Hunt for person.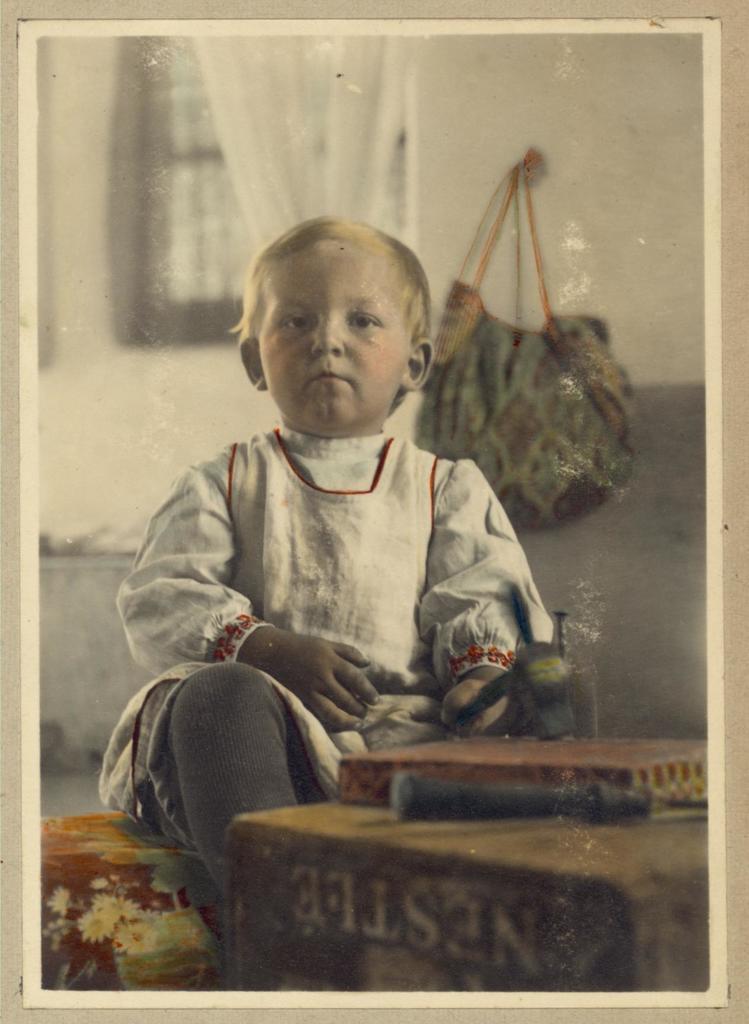
Hunted down at 137:167:598:860.
